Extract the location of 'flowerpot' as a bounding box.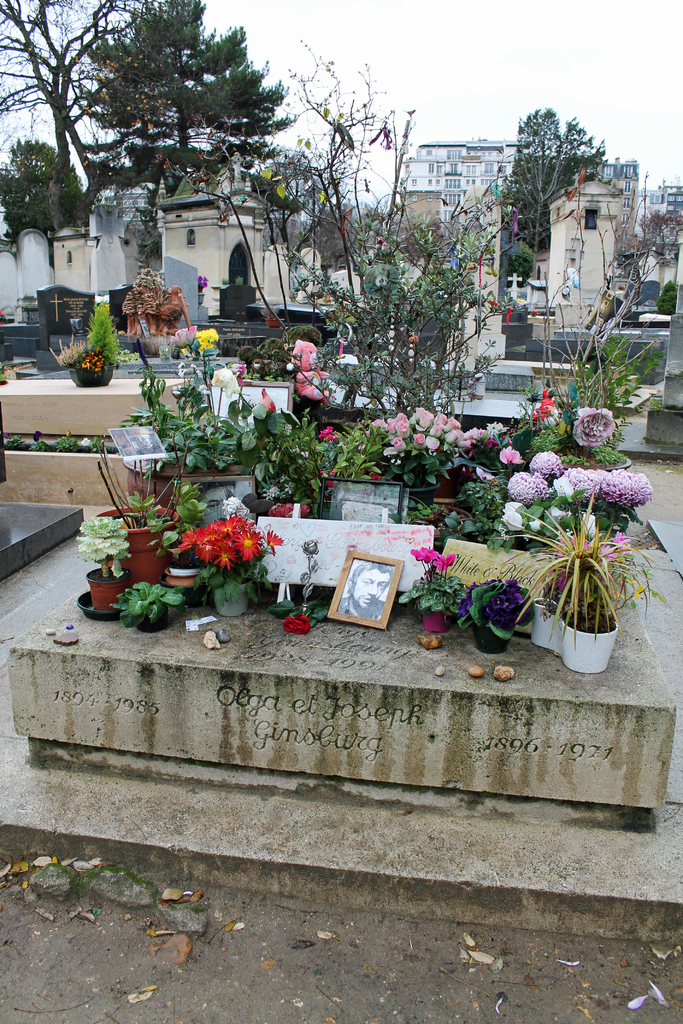
bbox=[402, 478, 434, 508].
